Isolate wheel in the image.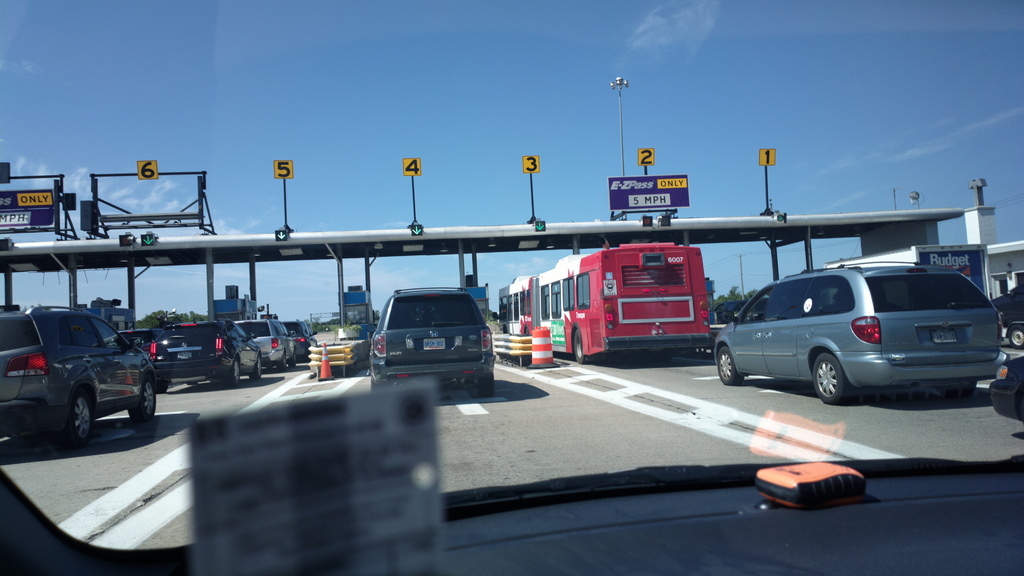
Isolated region: crop(291, 348, 299, 369).
